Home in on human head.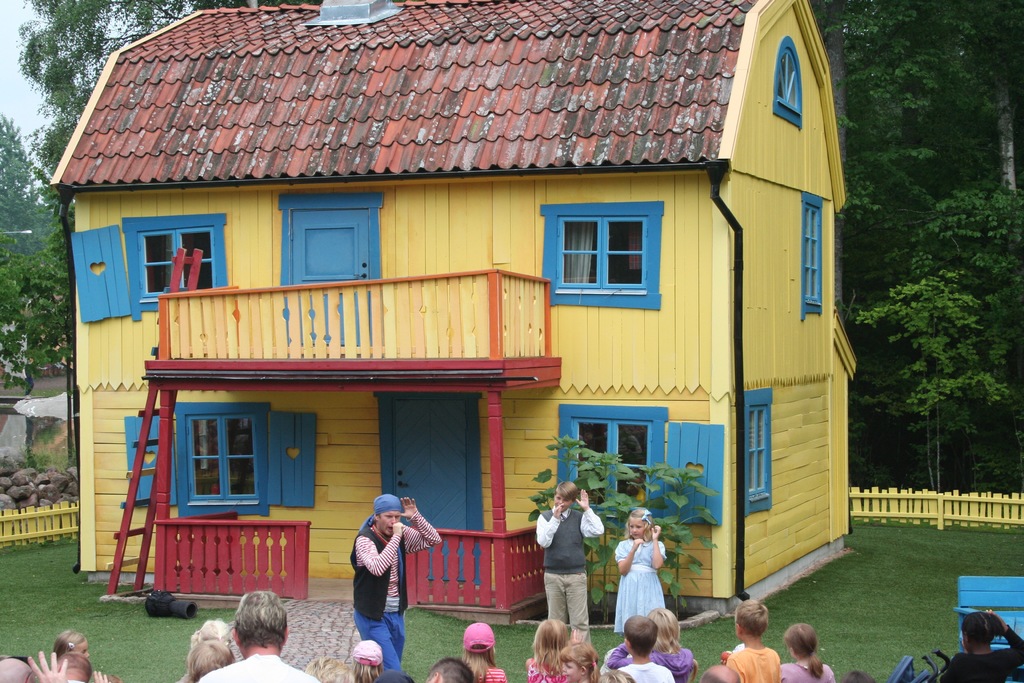
Homed in at 551/482/576/513.
